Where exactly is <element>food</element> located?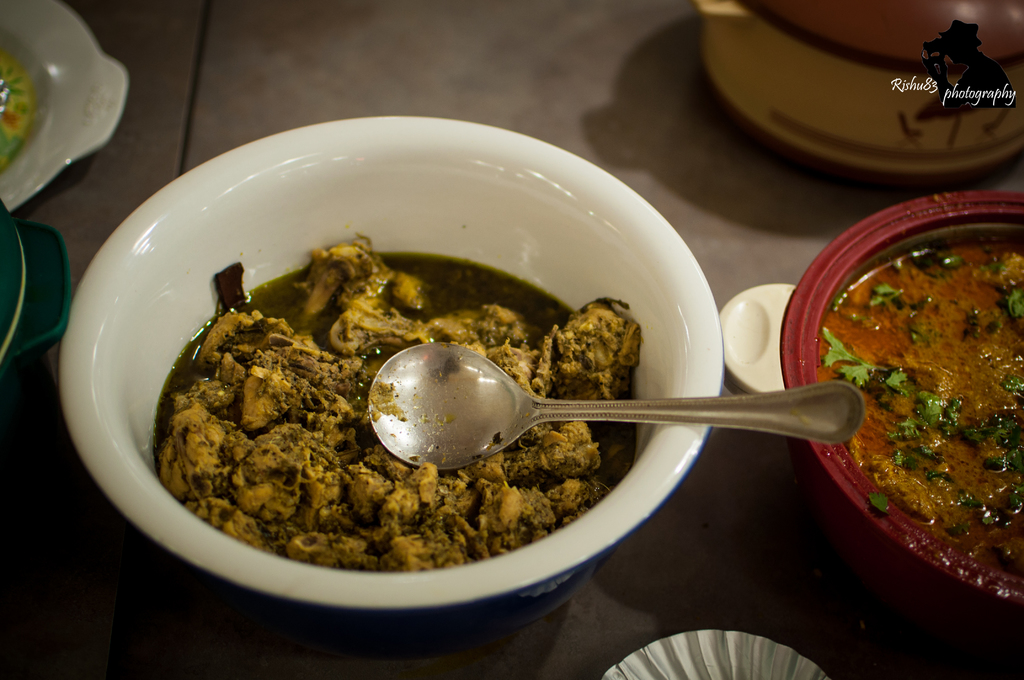
Its bounding box is rect(145, 232, 641, 575).
